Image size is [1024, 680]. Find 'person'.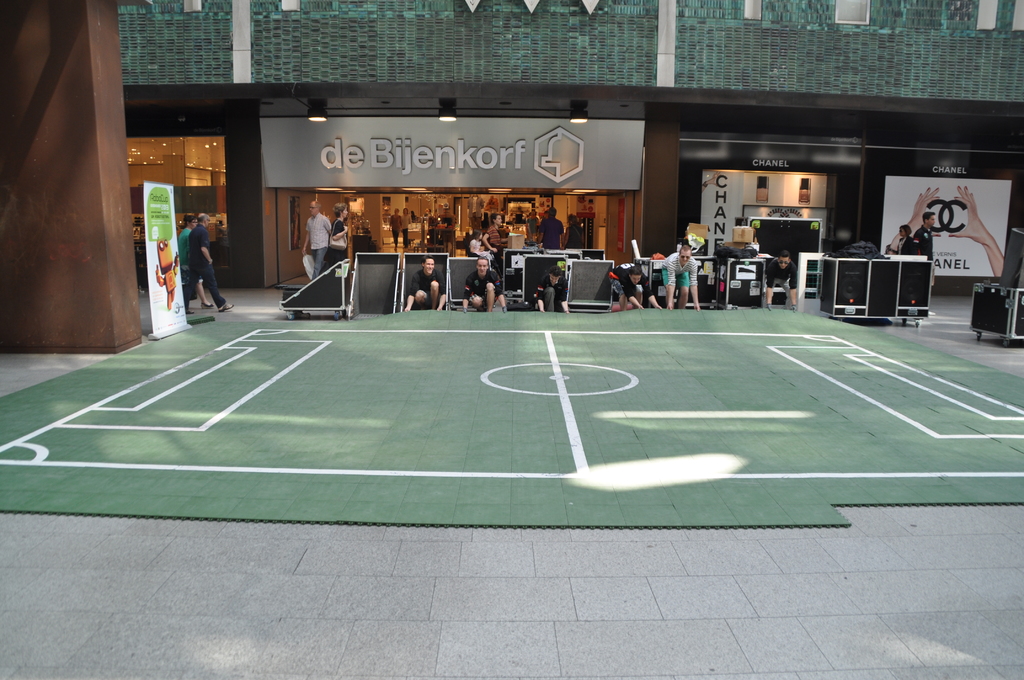
[399,207,409,244].
